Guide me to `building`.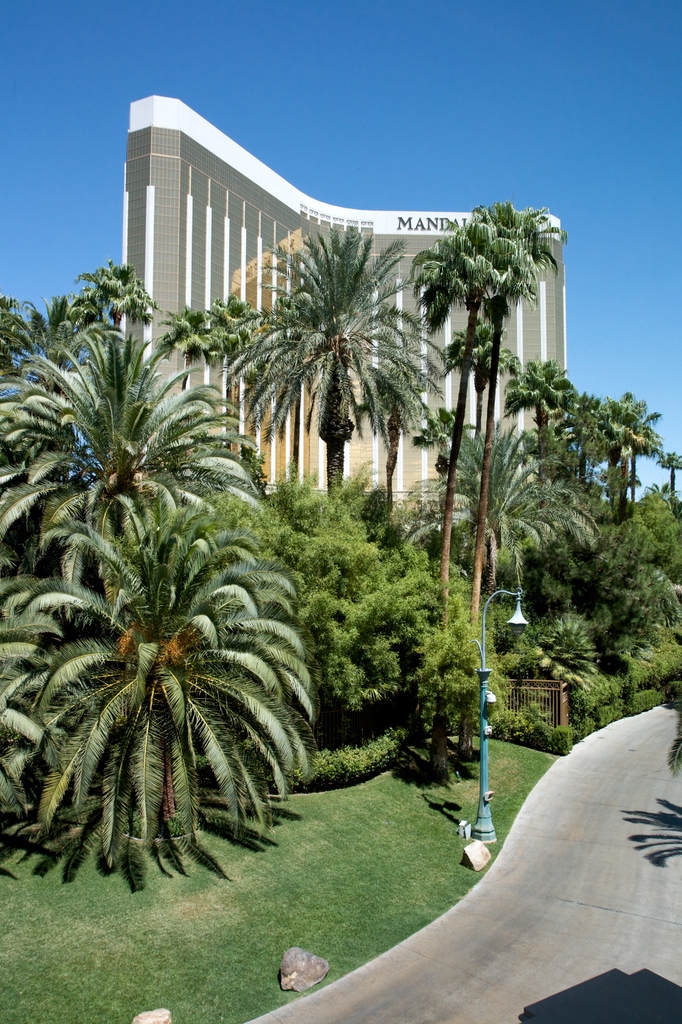
Guidance: (122,94,569,519).
